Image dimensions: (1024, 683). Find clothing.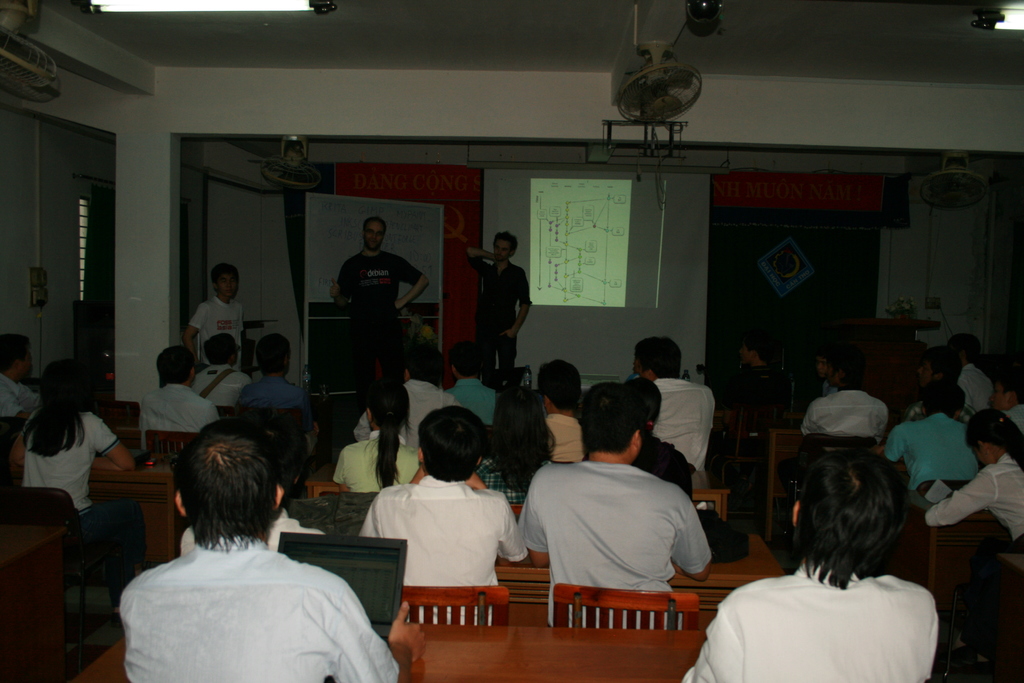
442,372,506,426.
